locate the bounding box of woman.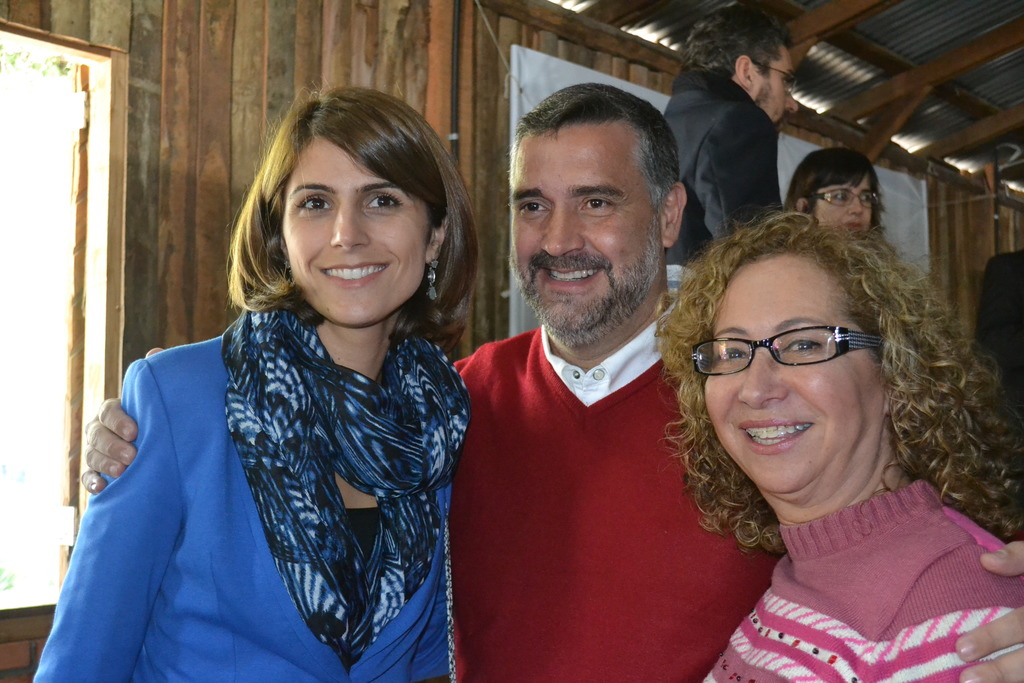
Bounding box: <bbox>787, 147, 884, 249</bbox>.
